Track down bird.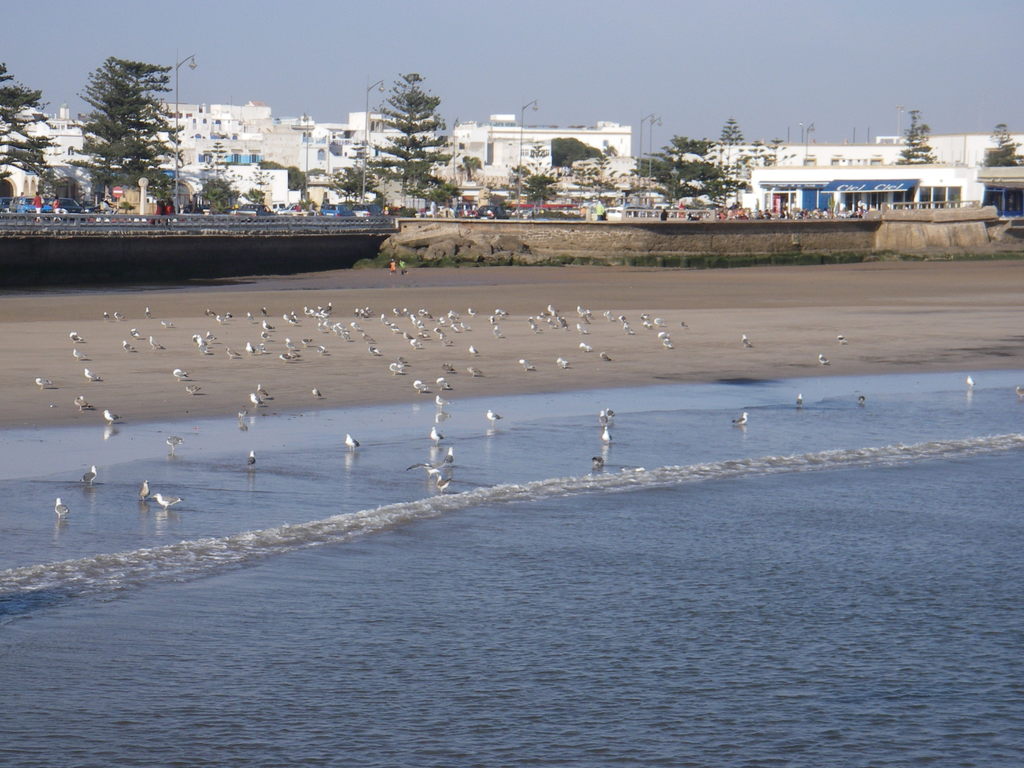
Tracked to bbox(458, 323, 474, 333).
